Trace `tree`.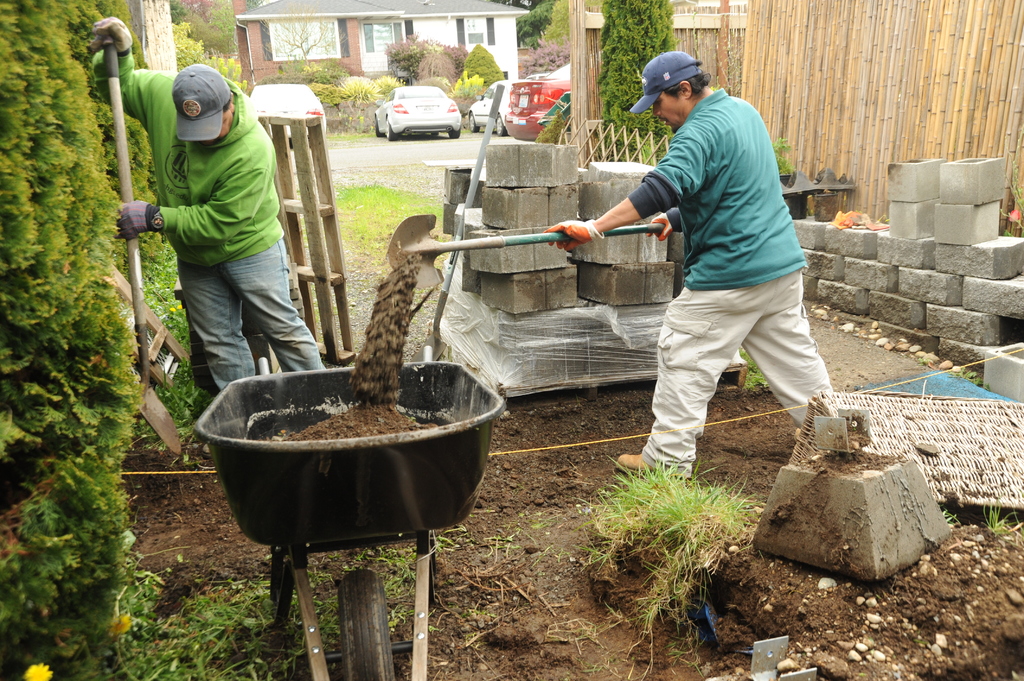
Traced to l=259, t=0, r=351, b=66.
